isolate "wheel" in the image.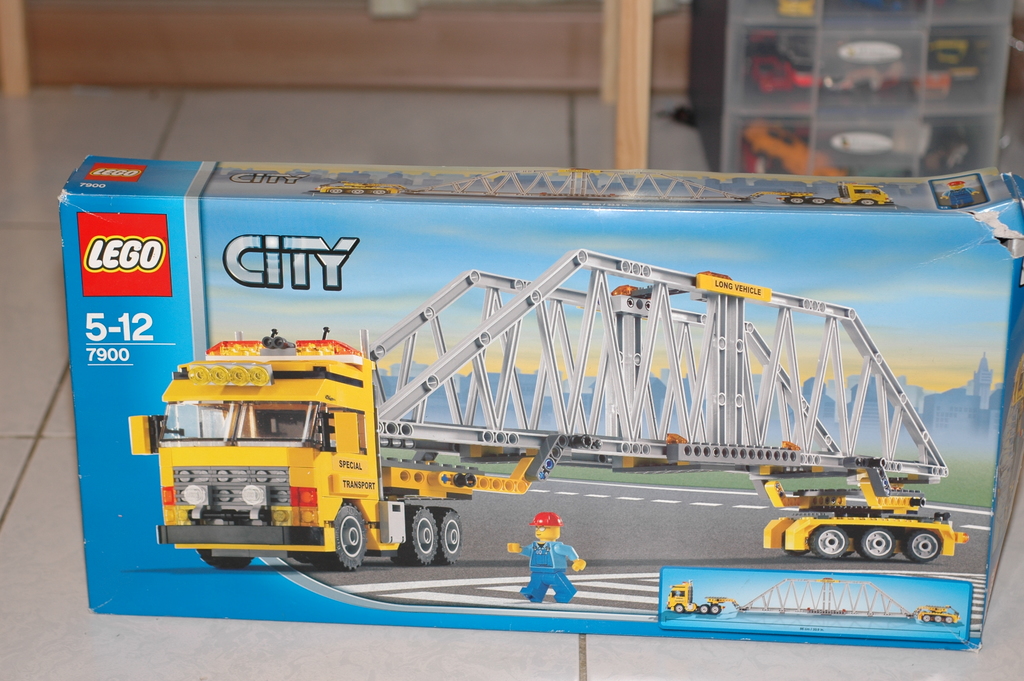
Isolated region: <box>924,615,932,623</box>.
